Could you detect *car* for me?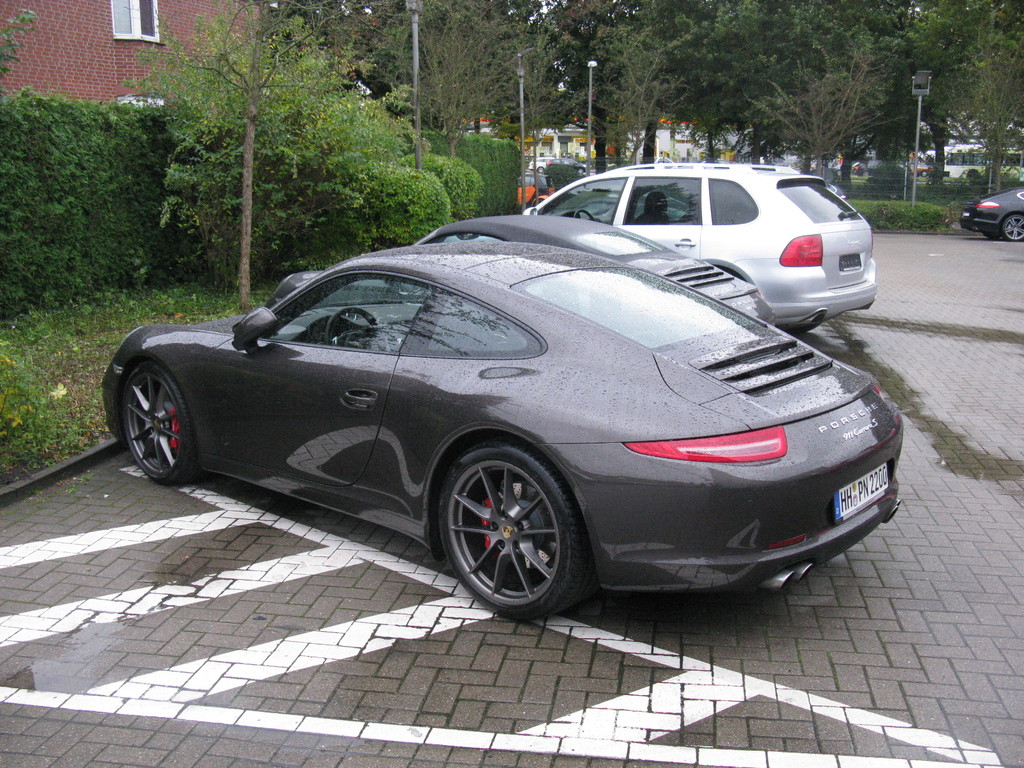
Detection result: <box>545,157,591,176</box>.
